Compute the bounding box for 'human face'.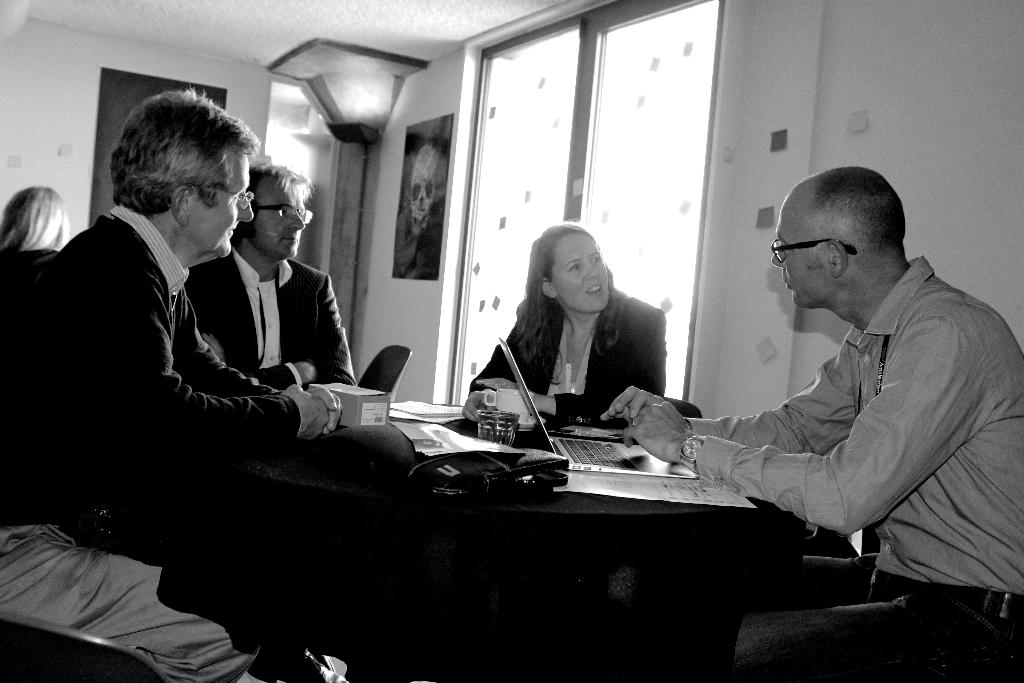
select_region(246, 174, 305, 259).
